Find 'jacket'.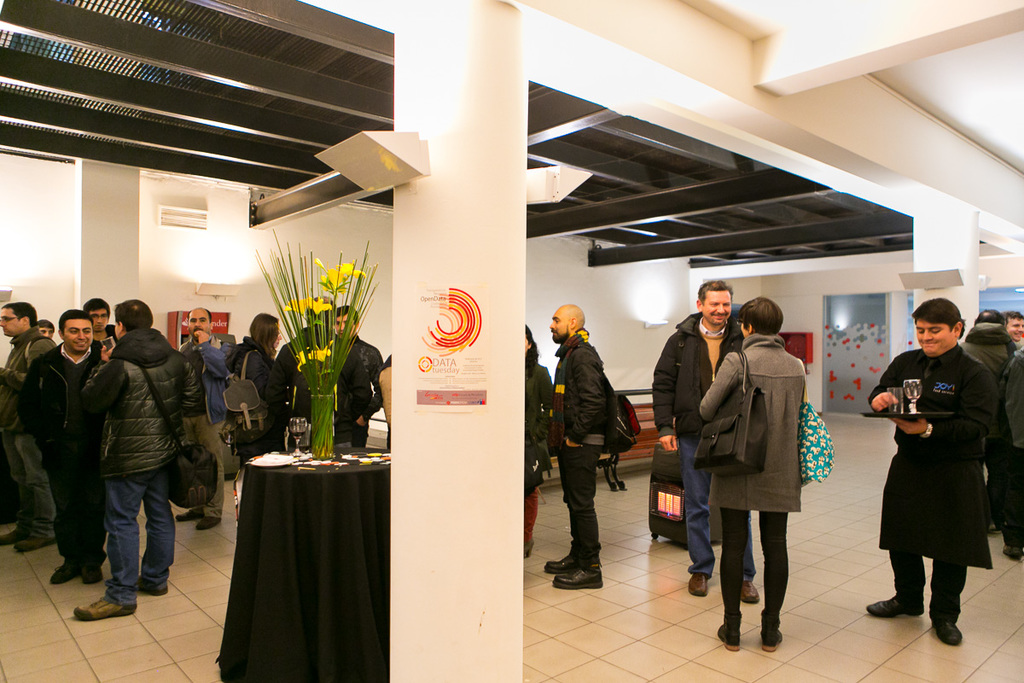
region(15, 342, 106, 458).
